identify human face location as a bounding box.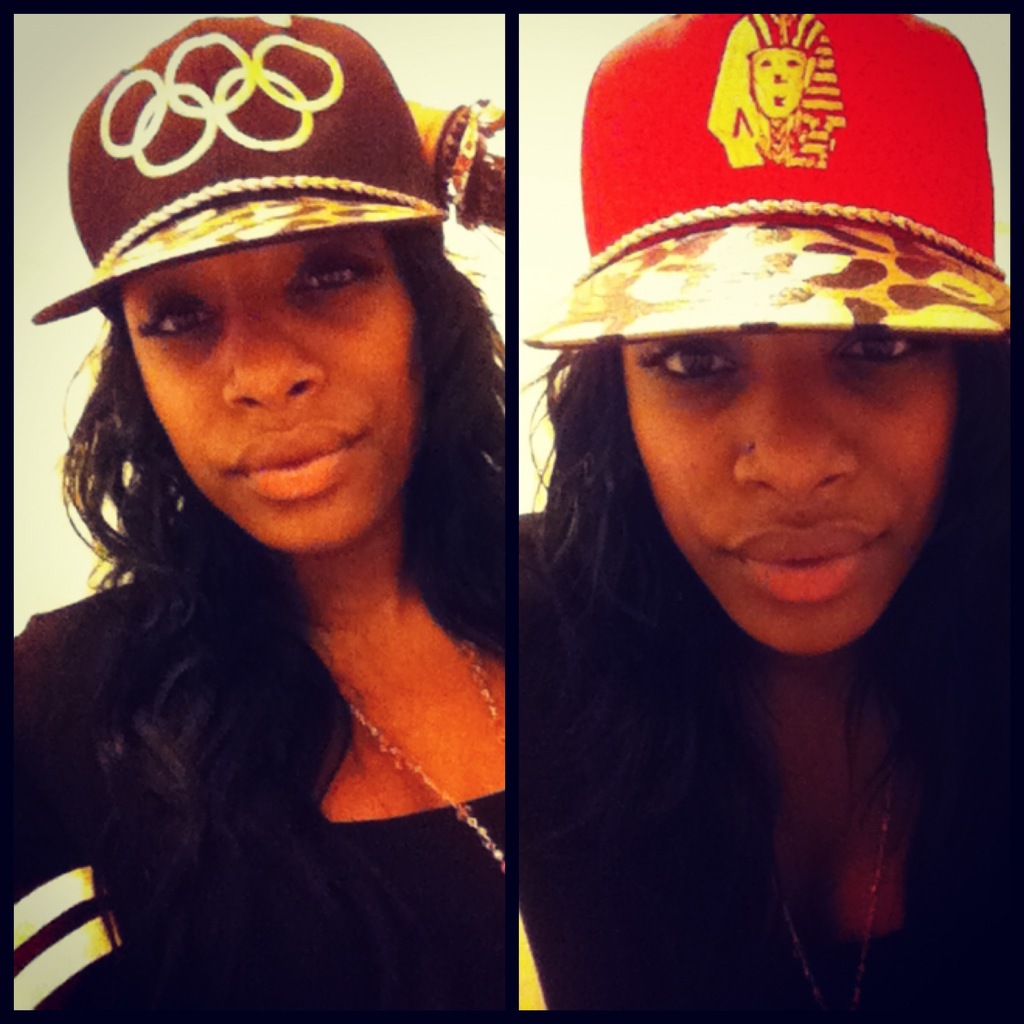
102:227:407:559.
